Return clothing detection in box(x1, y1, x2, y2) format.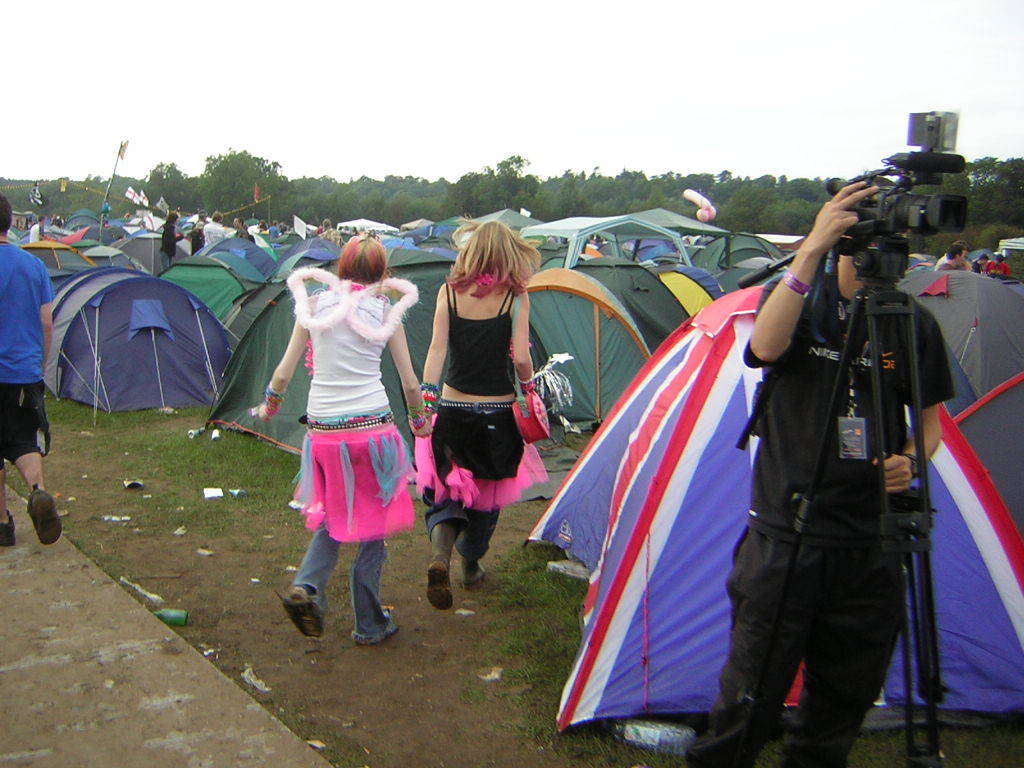
box(0, 242, 59, 468).
